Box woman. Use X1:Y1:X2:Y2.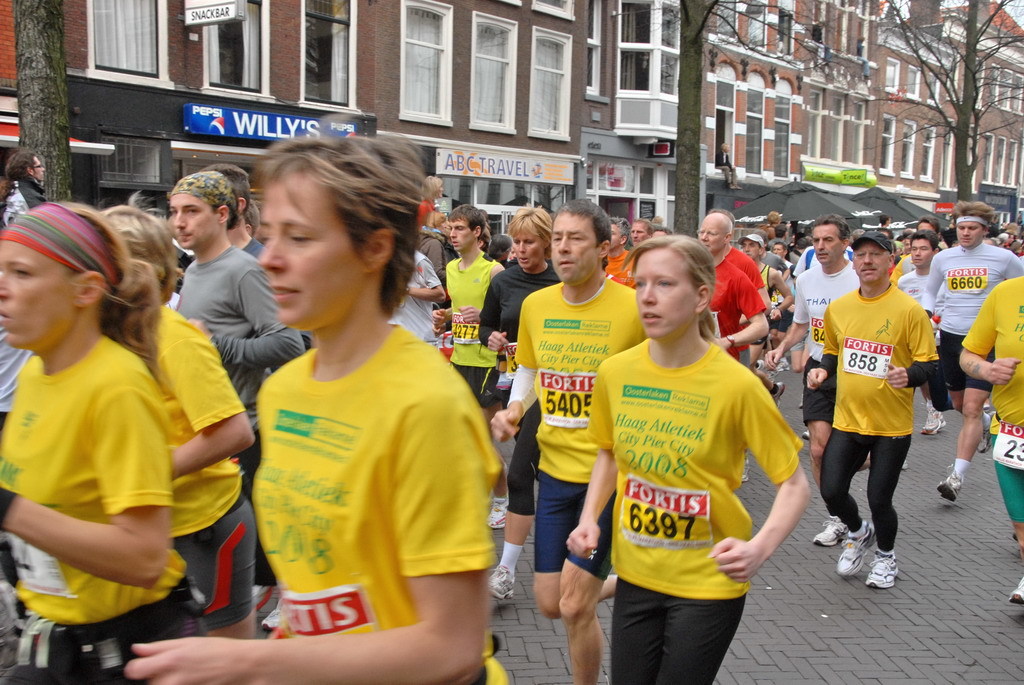
126:131:500:684.
